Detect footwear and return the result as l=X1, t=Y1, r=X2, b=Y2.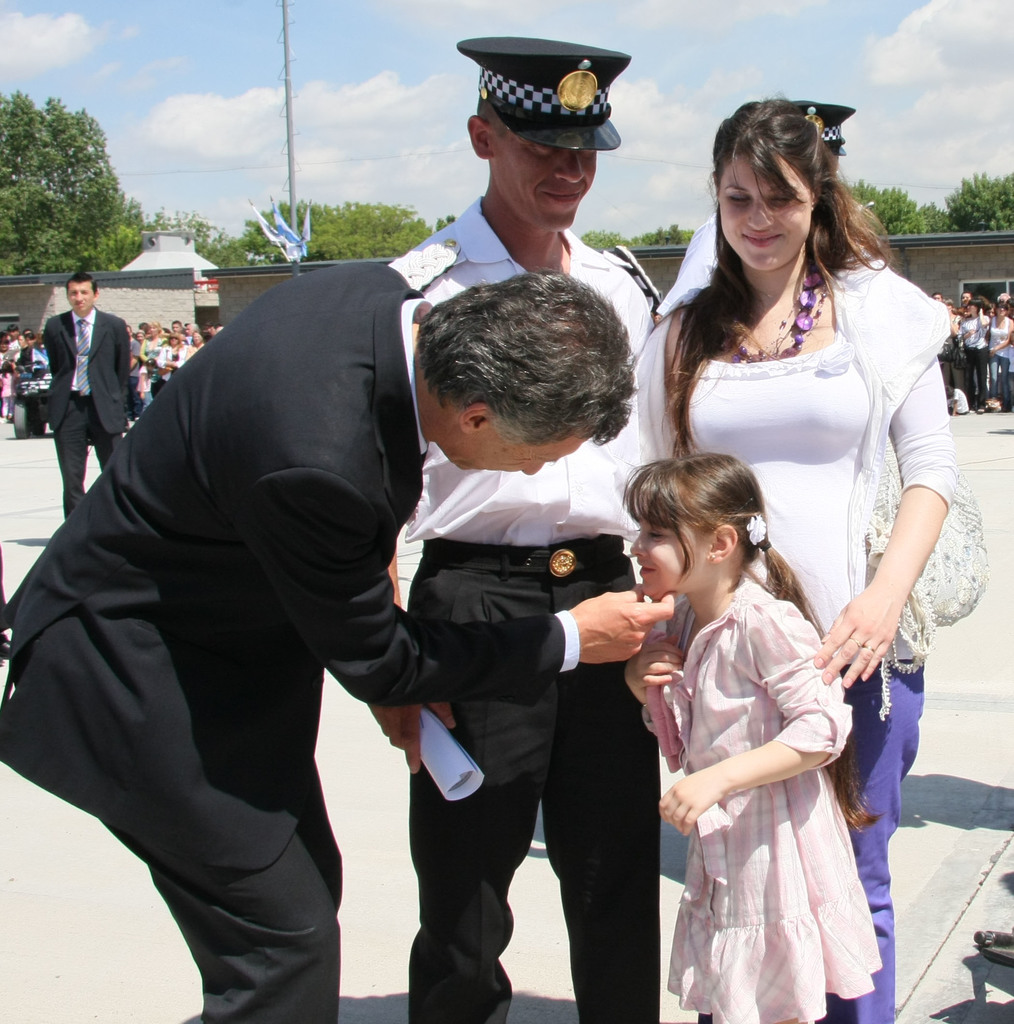
l=972, t=922, r=1013, b=963.
